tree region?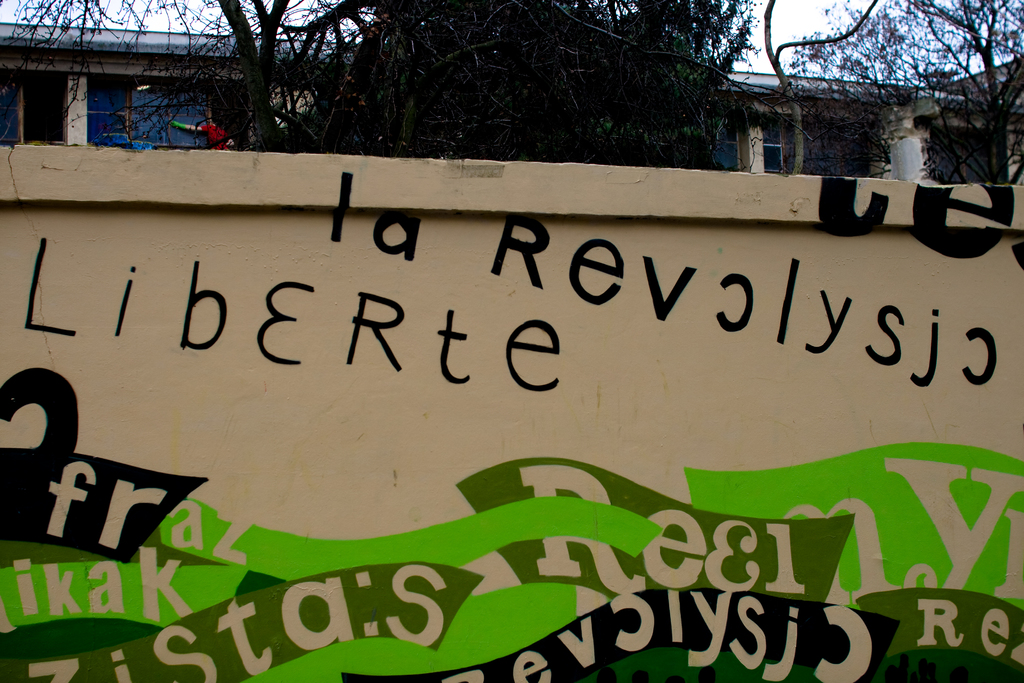
(762, 0, 1023, 168)
